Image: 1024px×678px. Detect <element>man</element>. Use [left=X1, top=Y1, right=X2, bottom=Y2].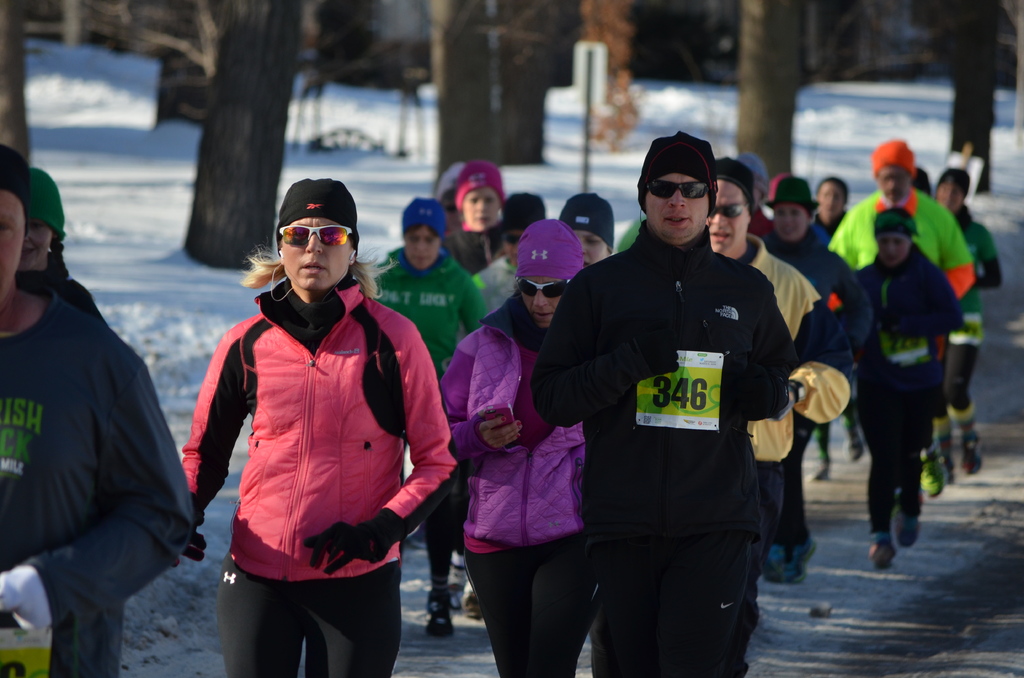
[left=824, top=143, right=976, bottom=500].
